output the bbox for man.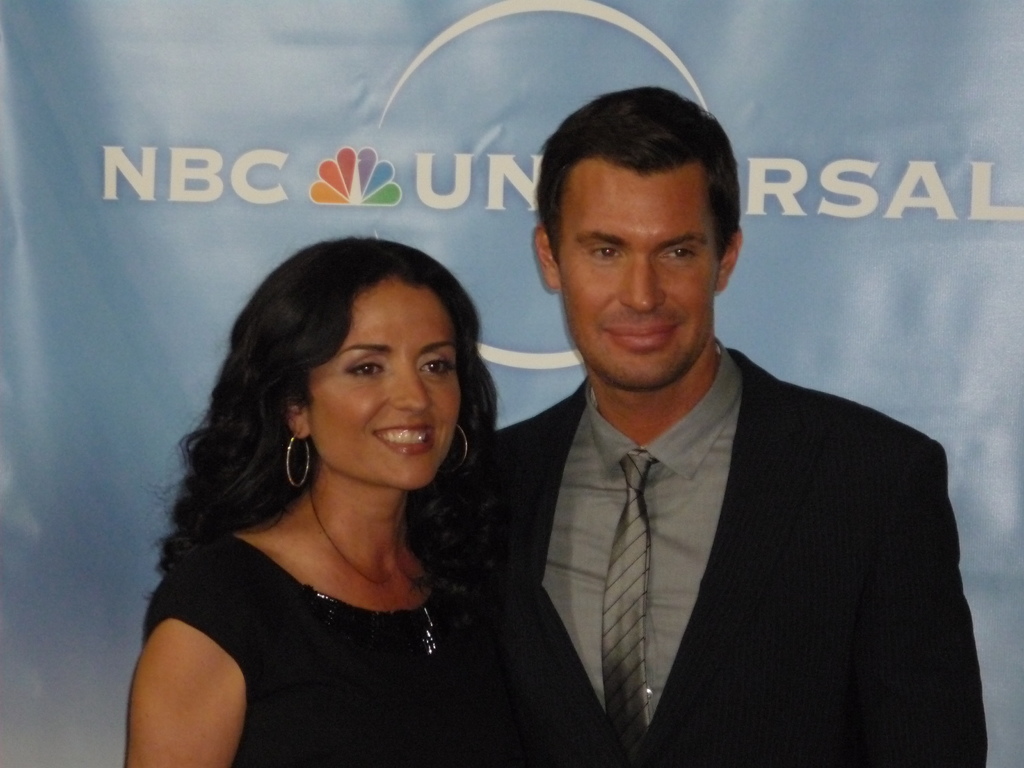
crop(459, 124, 959, 745).
